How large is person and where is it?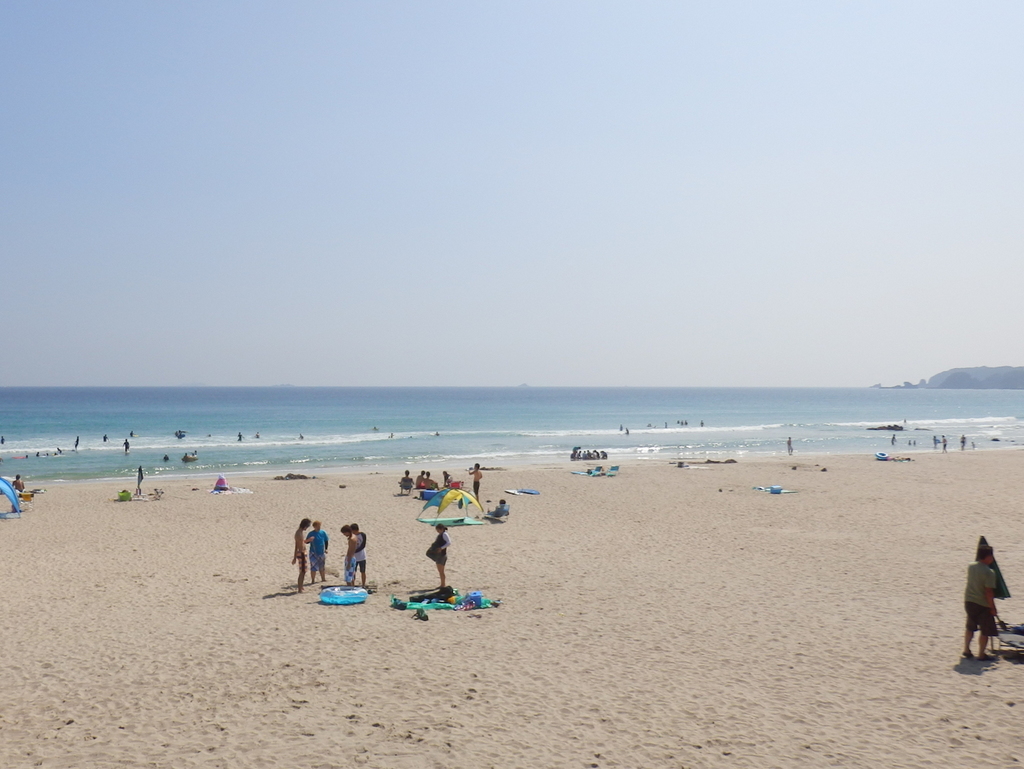
Bounding box: {"x1": 294, "y1": 515, "x2": 311, "y2": 588}.
